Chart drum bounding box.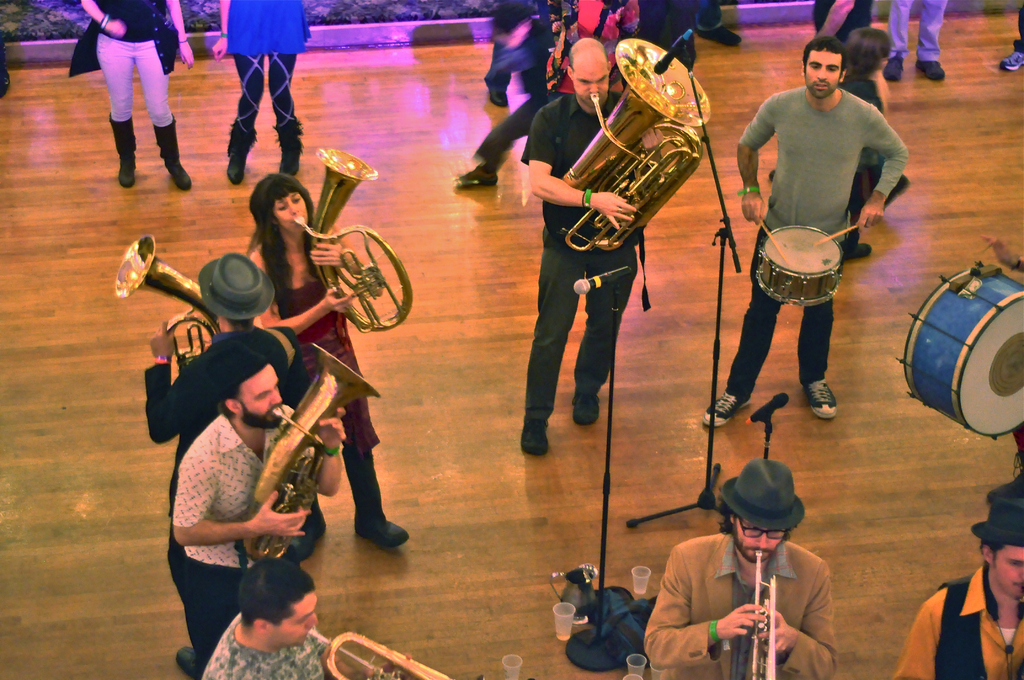
Charted: 754 224 844 307.
